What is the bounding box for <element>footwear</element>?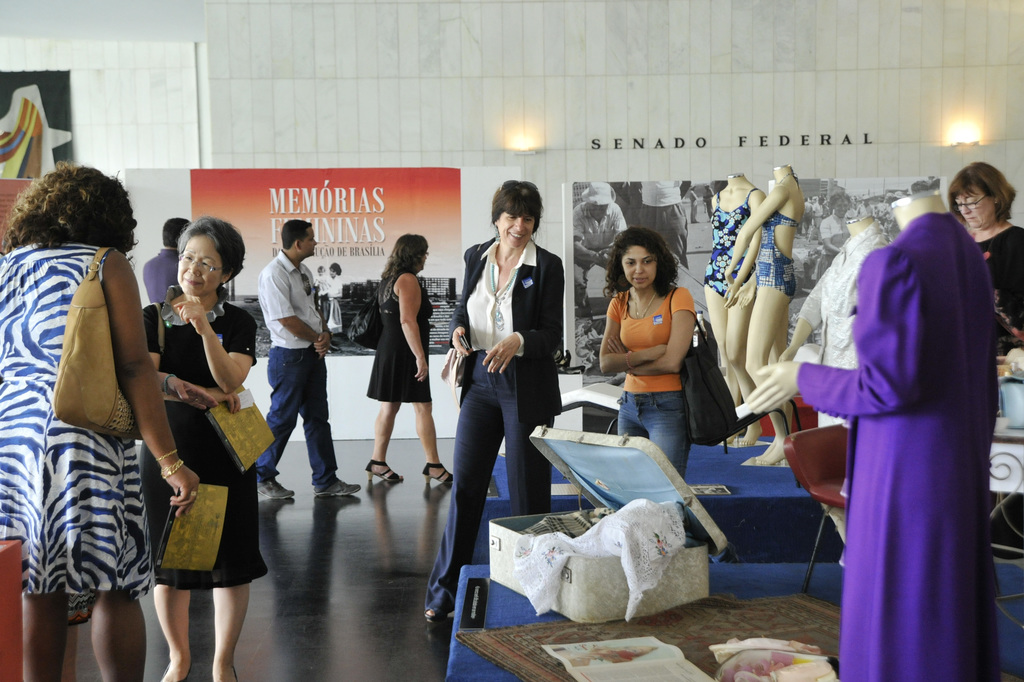
[259, 478, 299, 503].
